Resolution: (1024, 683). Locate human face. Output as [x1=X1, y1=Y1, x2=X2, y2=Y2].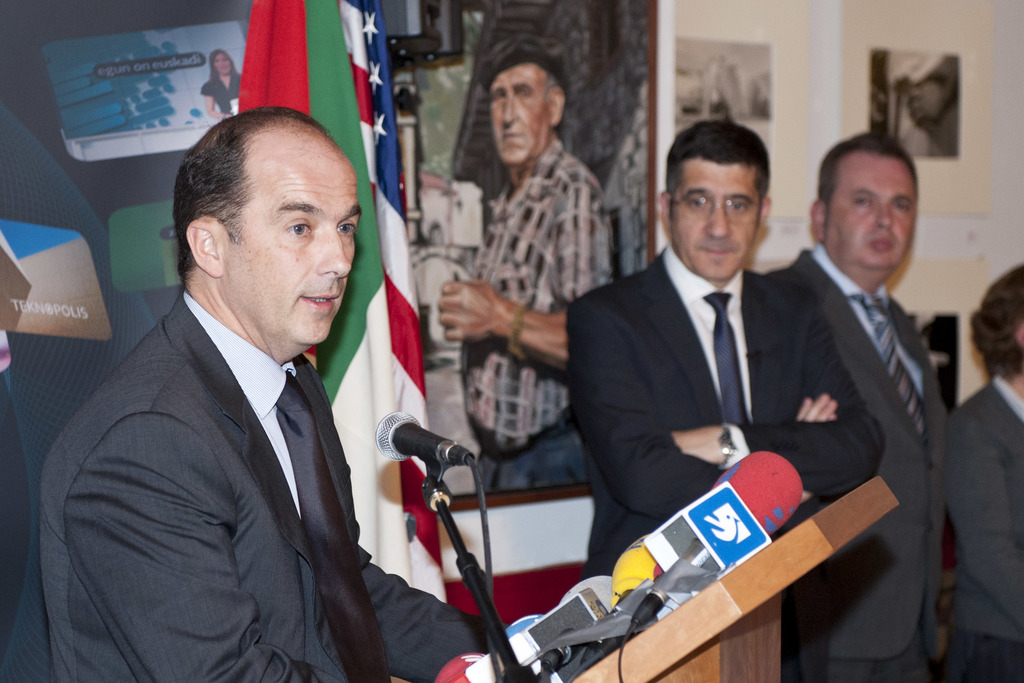
[x1=489, y1=68, x2=547, y2=168].
